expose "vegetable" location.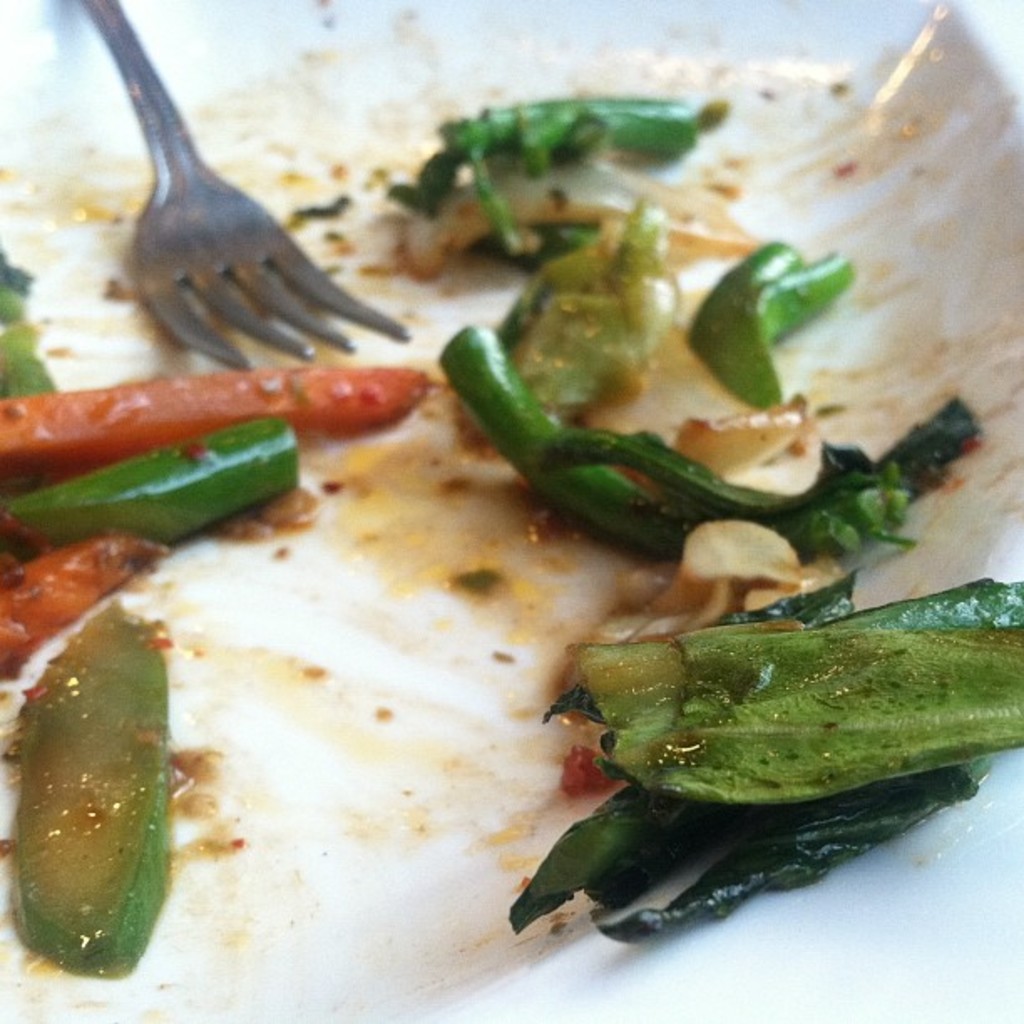
Exposed at 510:218:671:427.
